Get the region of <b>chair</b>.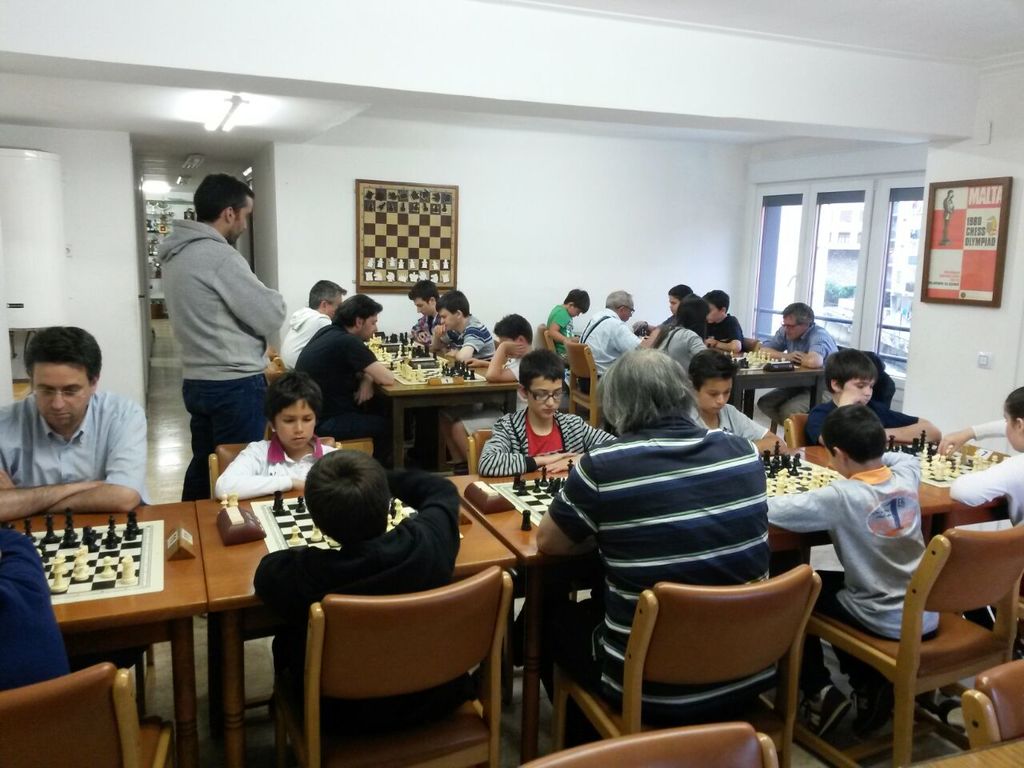
<region>783, 414, 814, 454</region>.
